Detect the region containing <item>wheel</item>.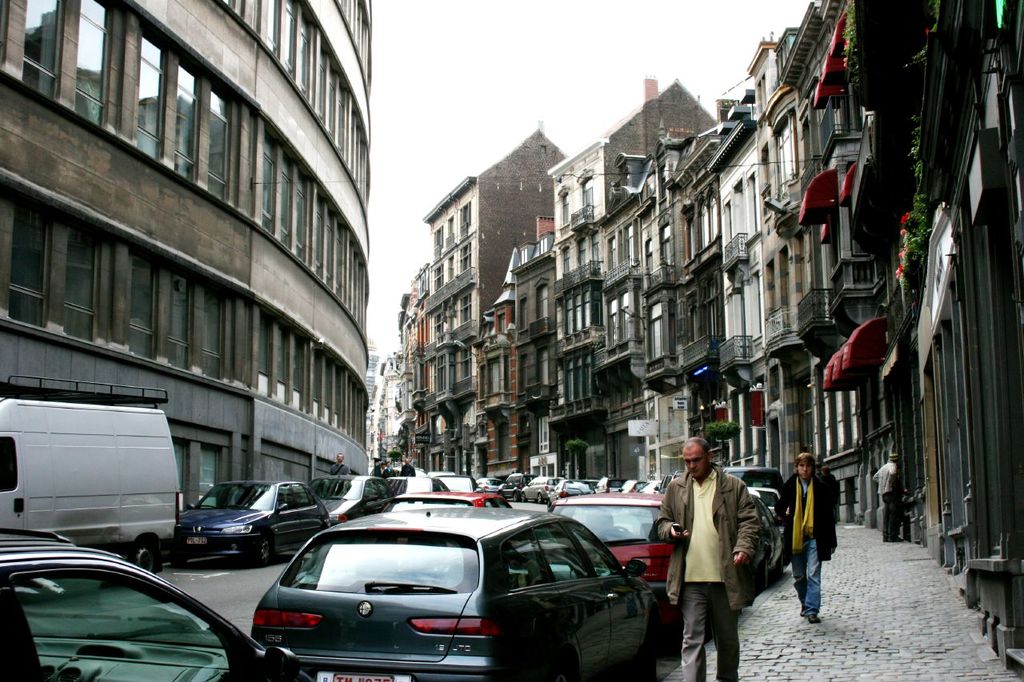
[256,535,272,565].
